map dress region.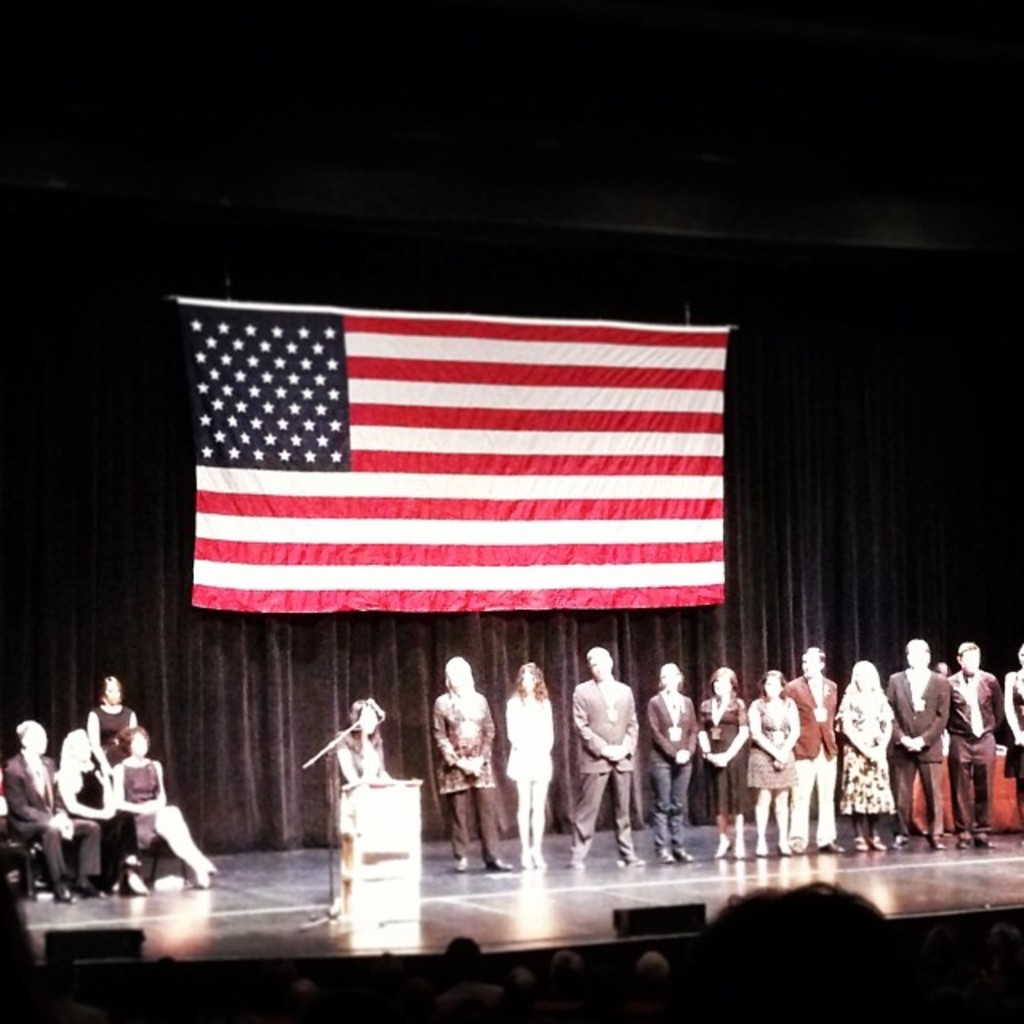
Mapped to box=[701, 704, 755, 814].
